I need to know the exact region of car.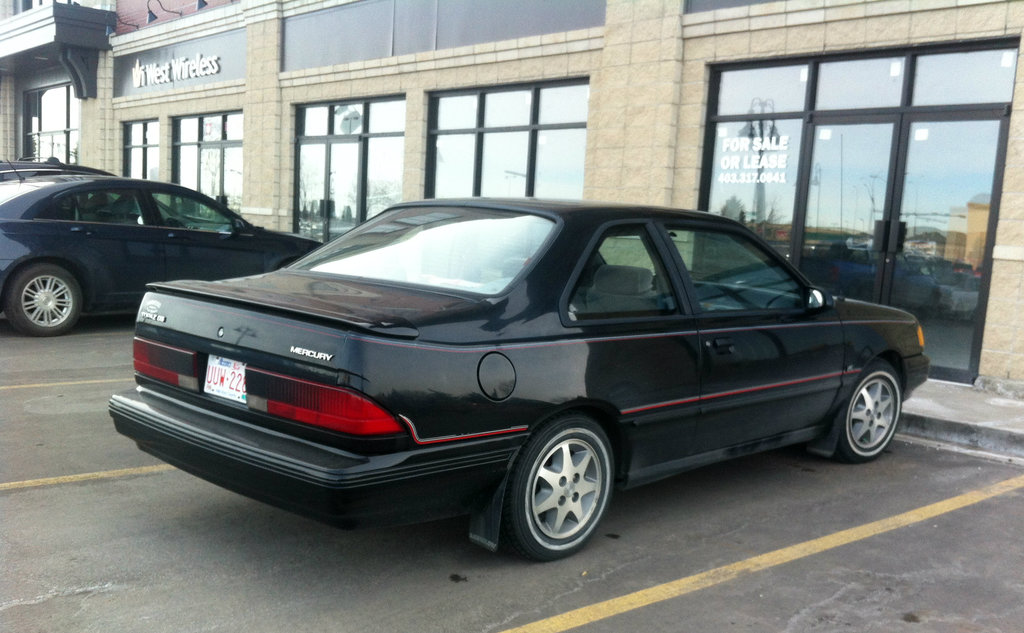
Region: [x1=0, y1=156, x2=97, y2=185].
